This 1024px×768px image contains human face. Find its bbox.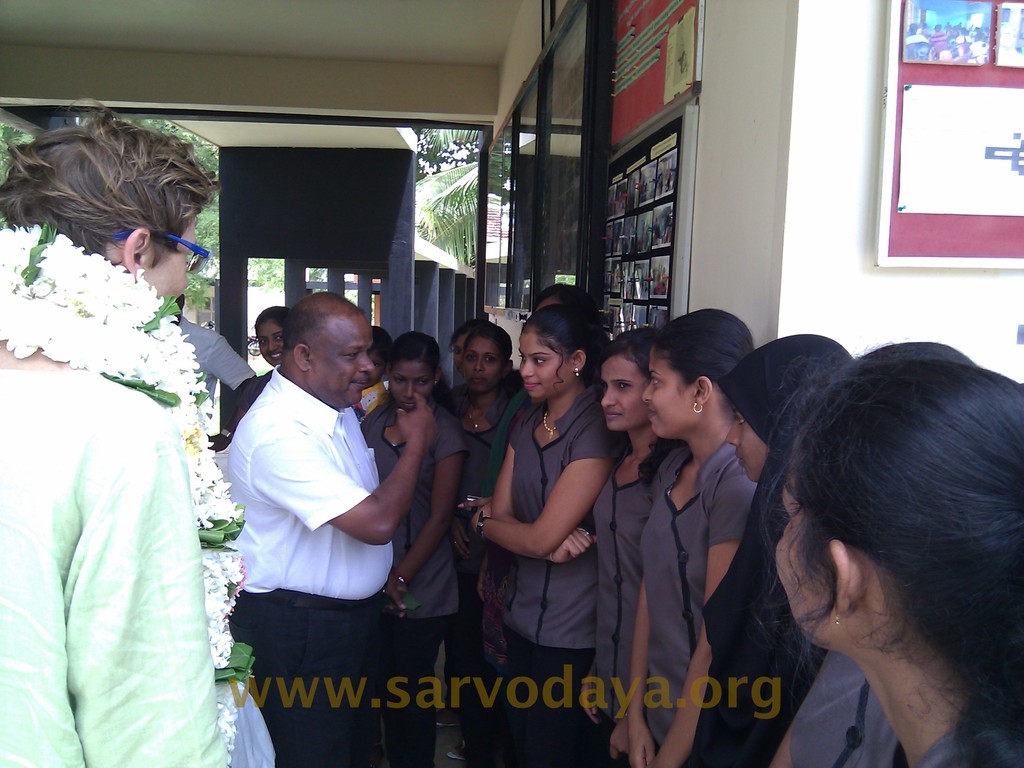
{"left": 724, "top": 402, "right": 767, "bottom": 480}.
